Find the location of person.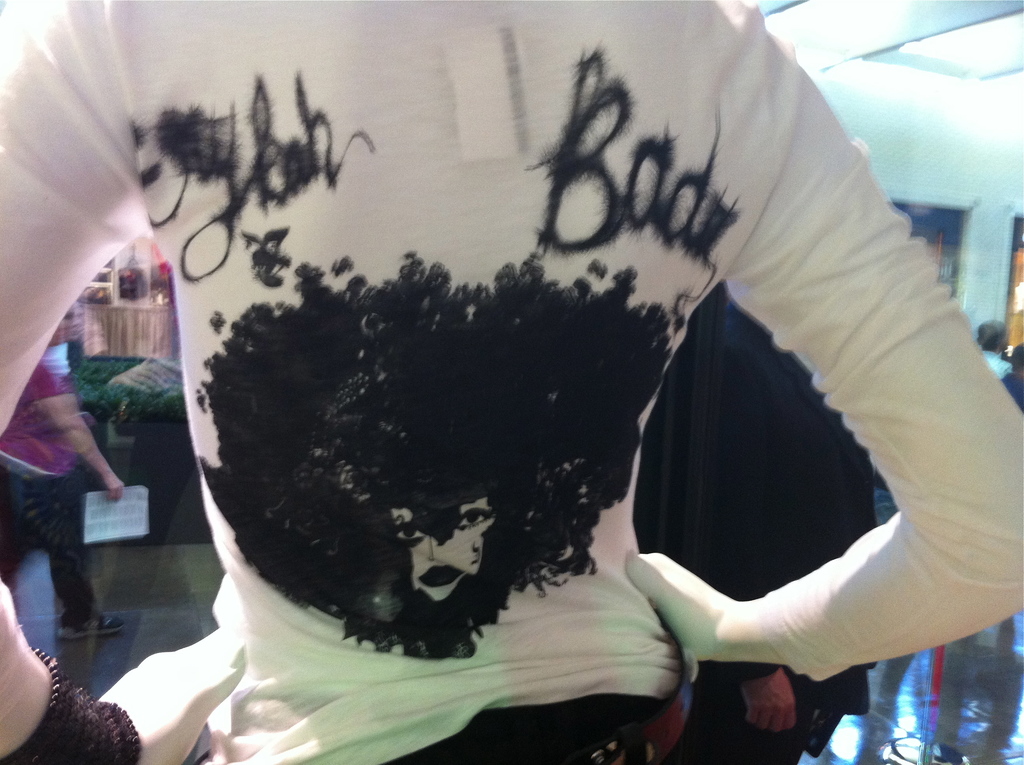
Location: (0,0,1023,762).
